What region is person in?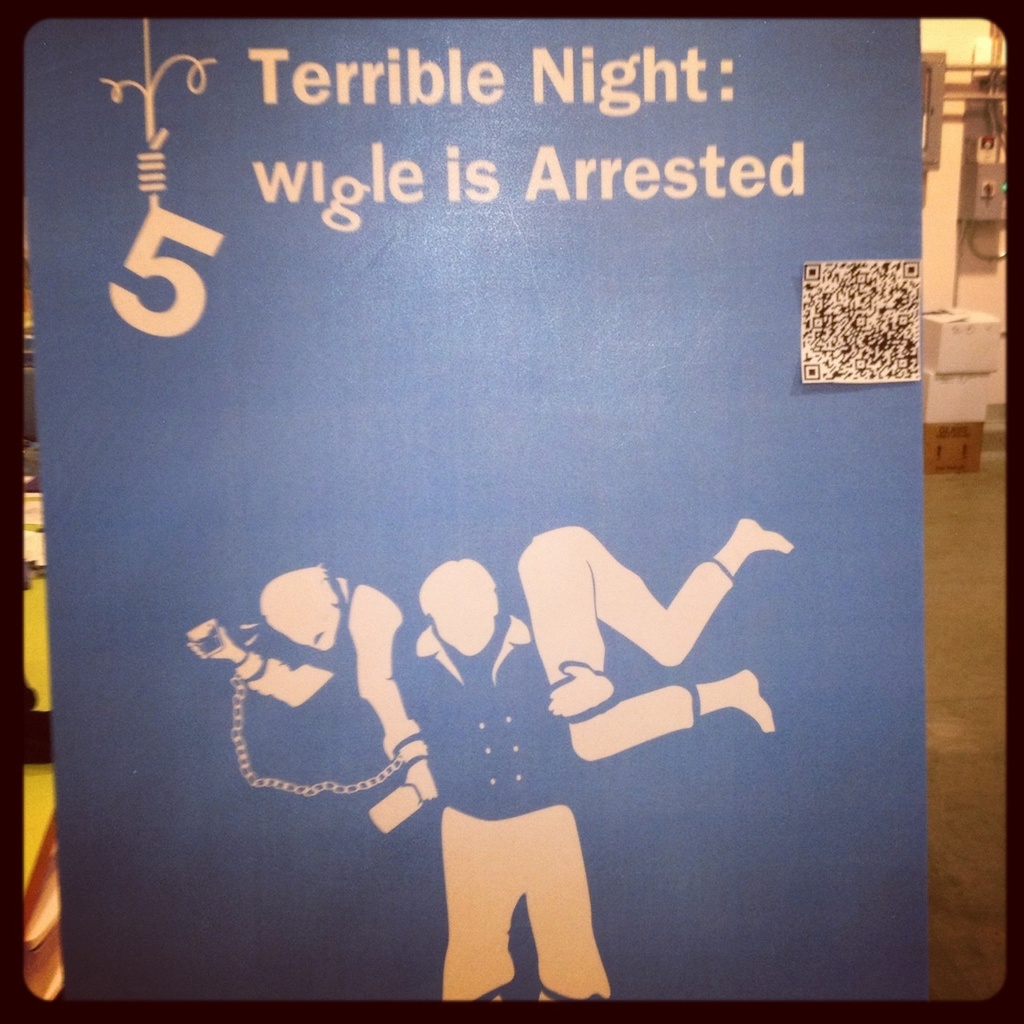
box(184, 538, 800, 759).
